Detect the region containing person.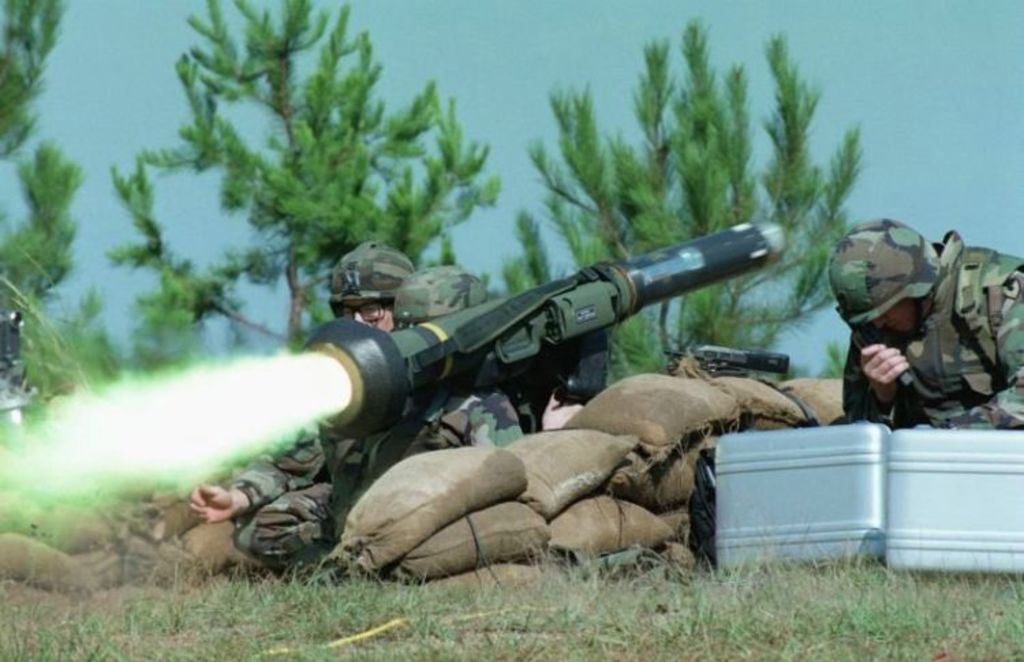
x1=830, y1=205, x2=991, y2=444.
